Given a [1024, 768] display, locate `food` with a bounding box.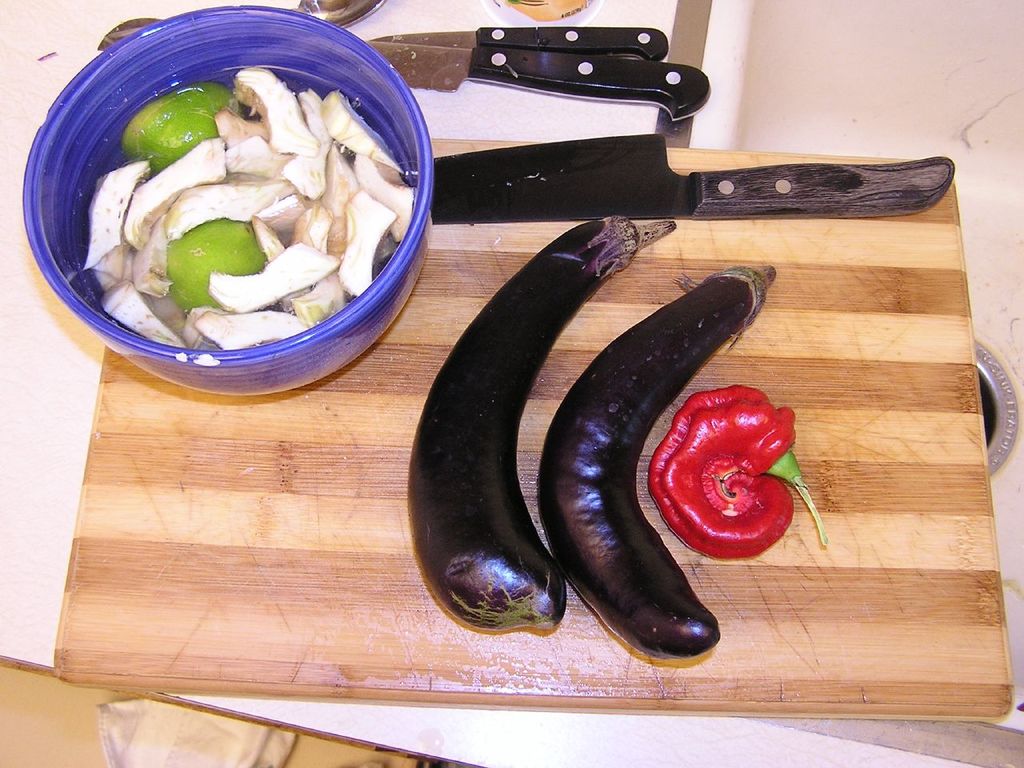
Located: bbox=(91, 44, 406, 359).
